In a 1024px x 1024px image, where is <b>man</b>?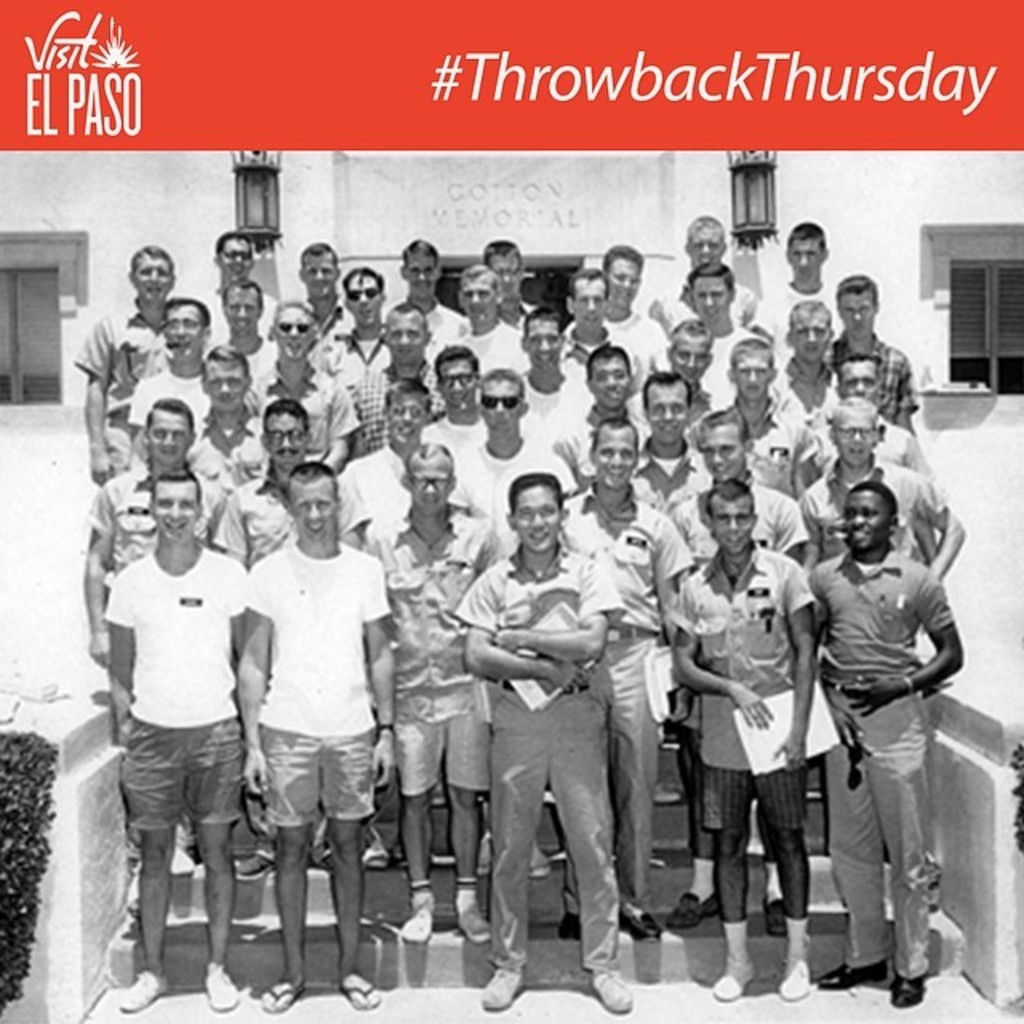
<box>421,336,490,440</box>.
